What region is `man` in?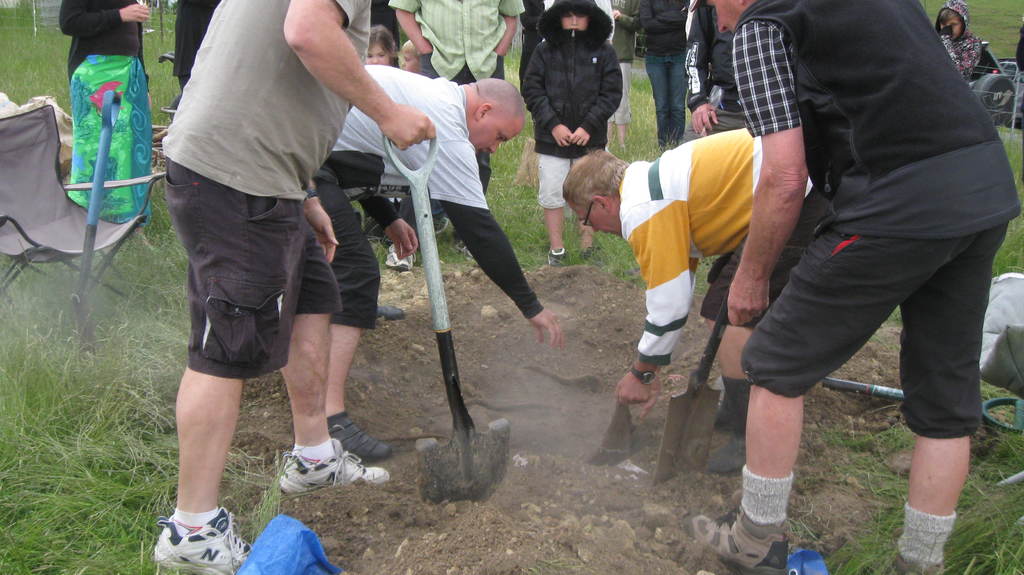
276 66 566 495.
